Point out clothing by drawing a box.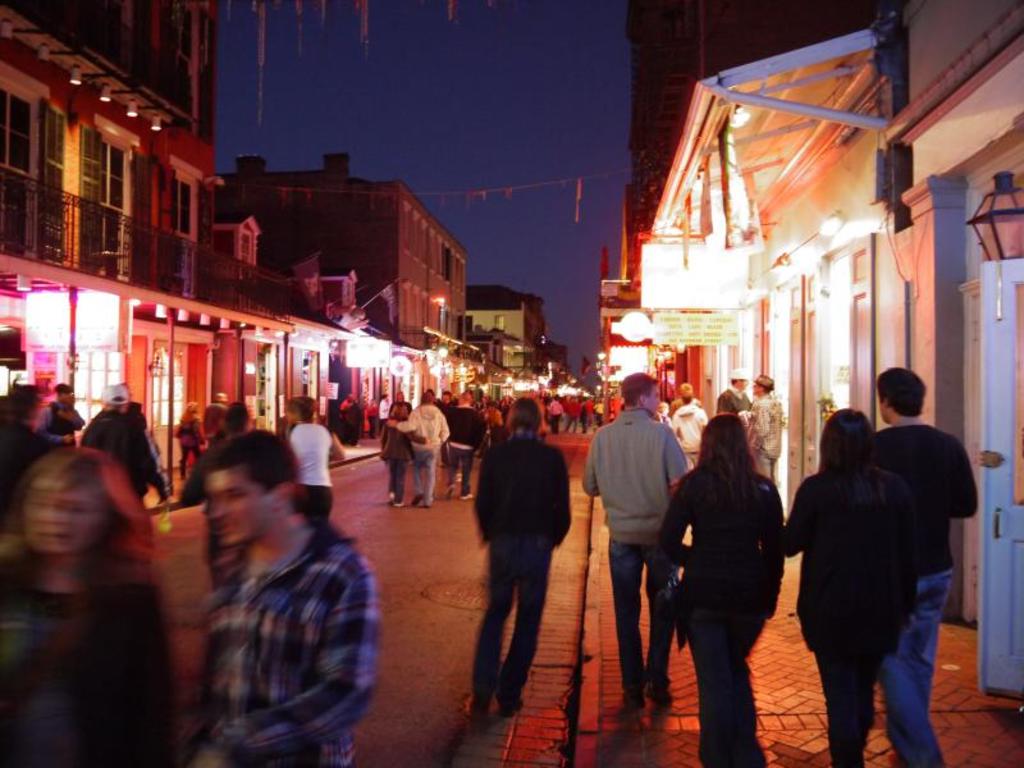
pyautogui.locateOnScreen(156, 467, 371, 760).
